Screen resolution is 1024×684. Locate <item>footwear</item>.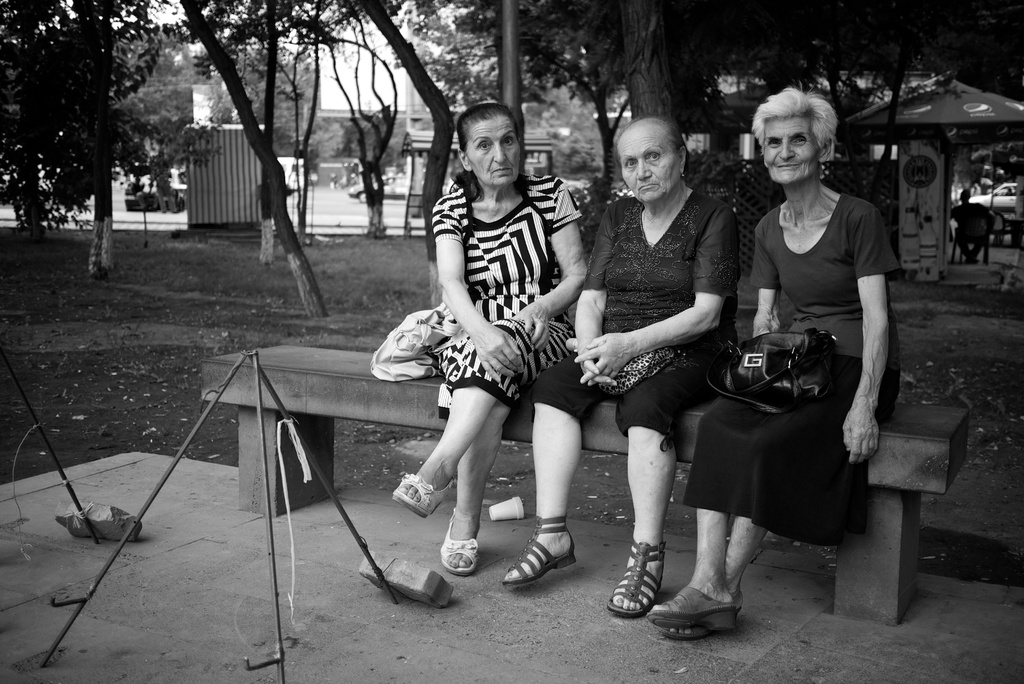
locate(665, 592, 744, 640).
